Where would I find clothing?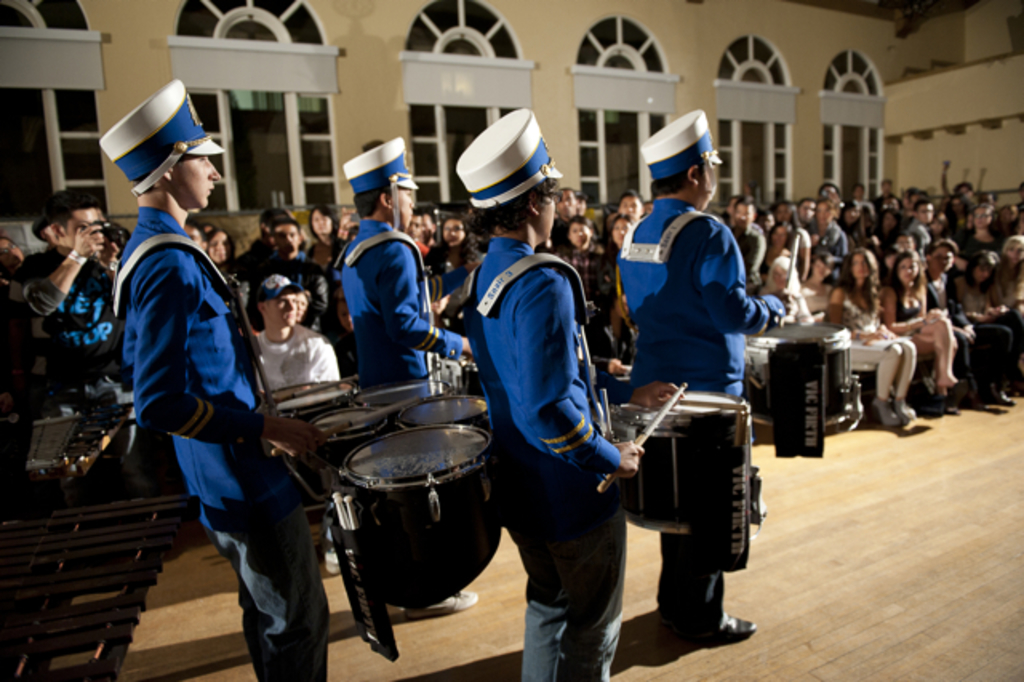
At l=96, t=133, r=293, b=647.
